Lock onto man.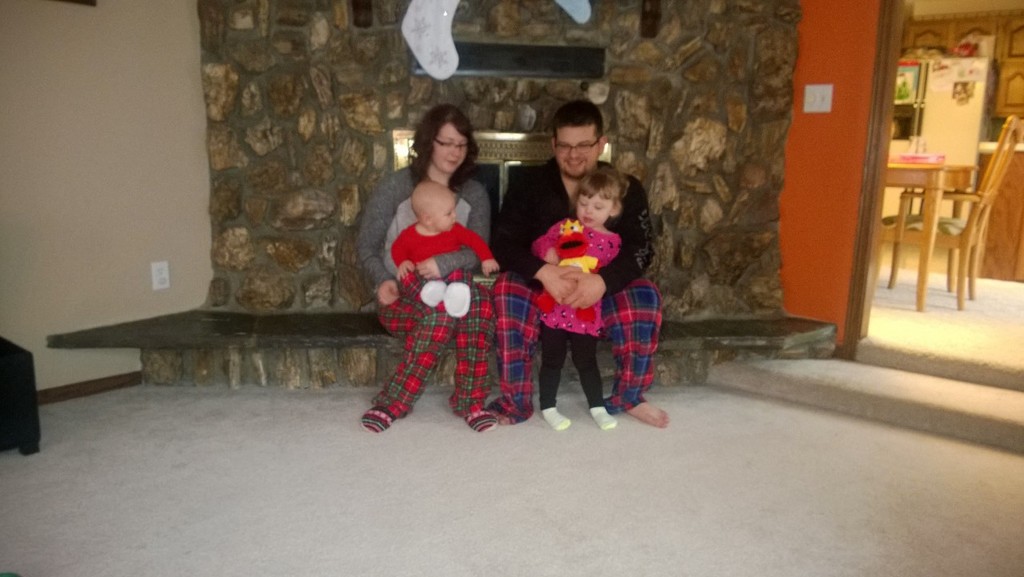
Locked: <bbox>488, 97, 671, 428</bbox>.
